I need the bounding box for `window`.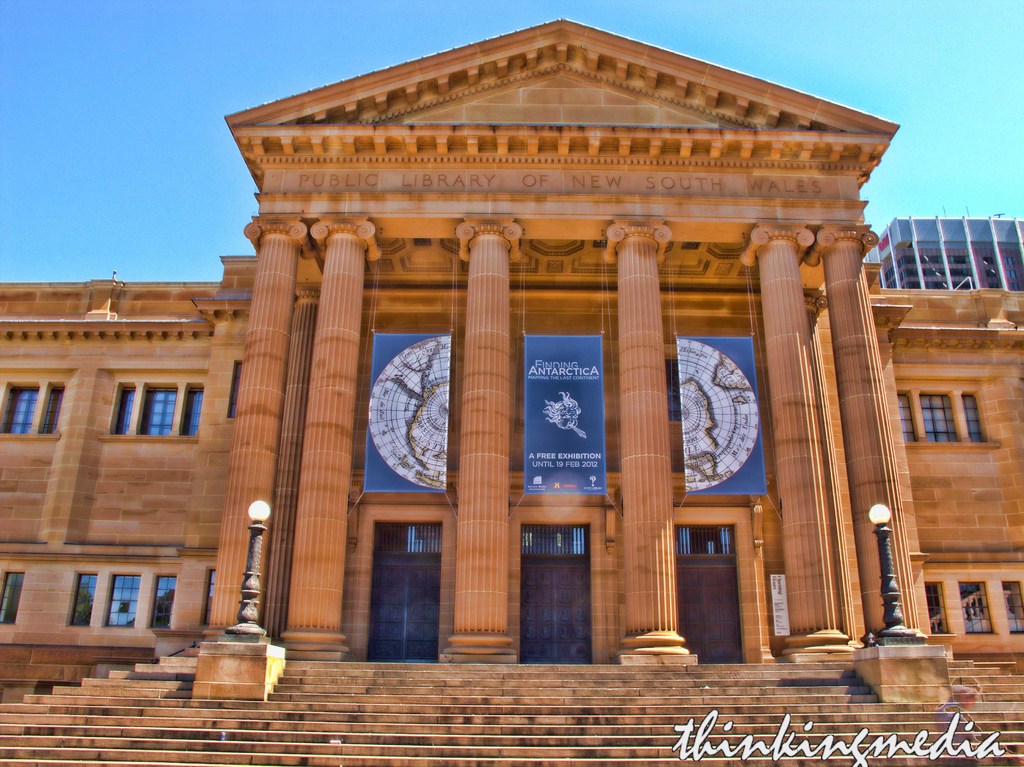
Here it is: [x1=925, y1=585, x2=952, y2=638].
